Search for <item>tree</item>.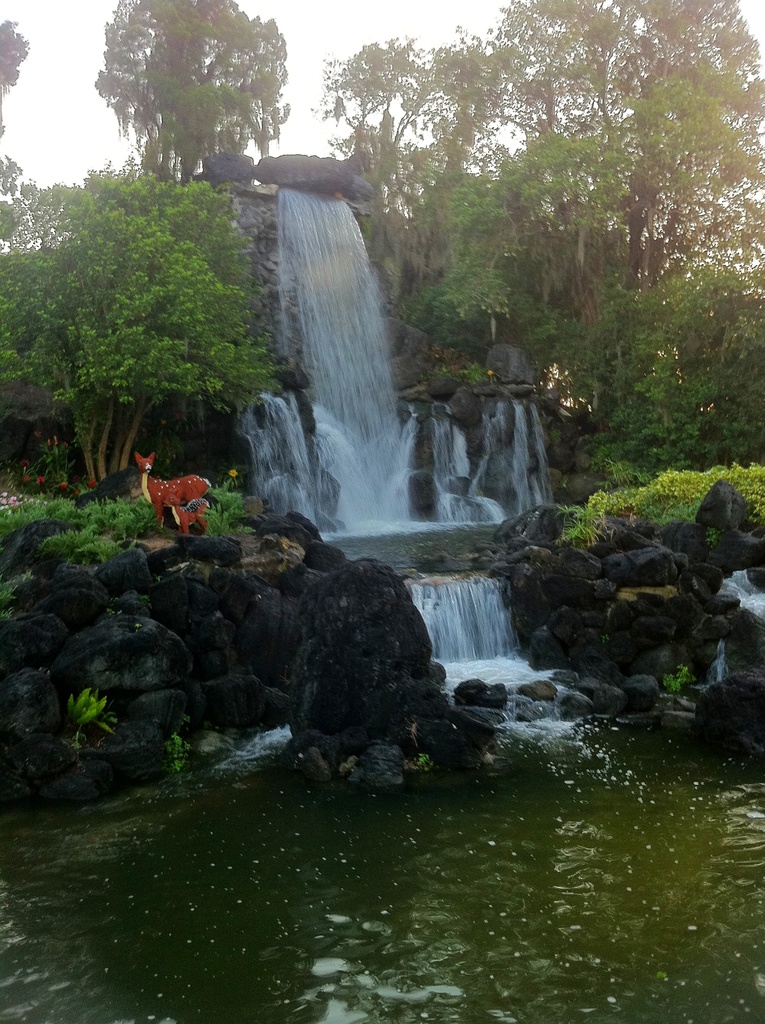
Found at [left=0, top=20, right=22, bottom=138].
